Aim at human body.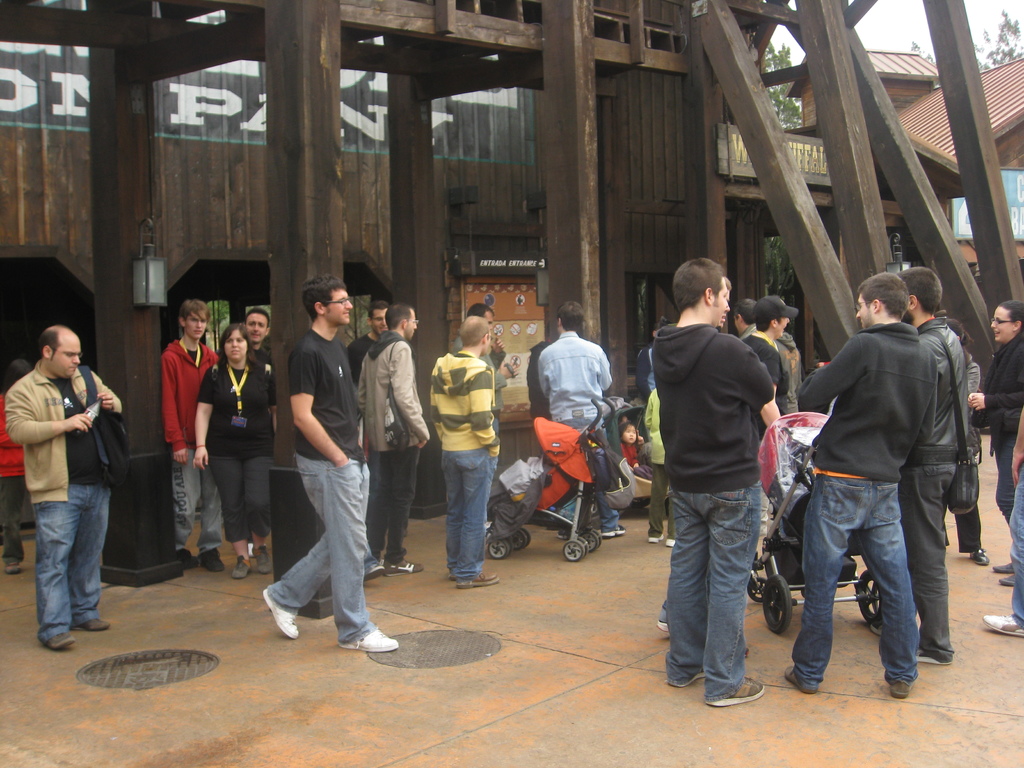
Aimed at 352/338/434/577.
